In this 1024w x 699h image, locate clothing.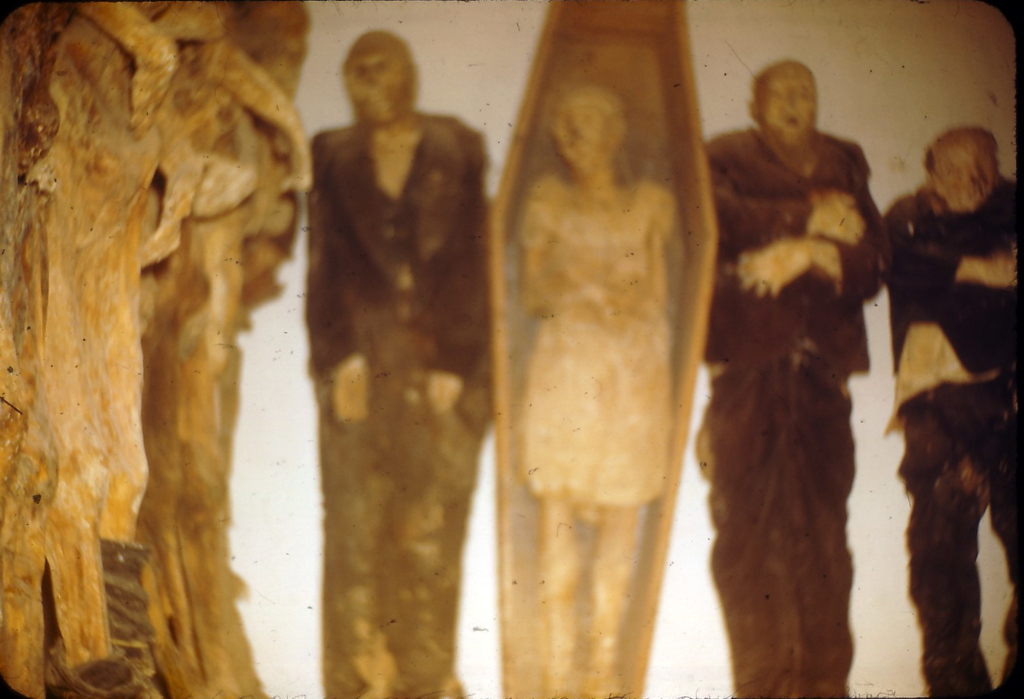
Bounding box: crop(524, 187, 681, 515).
